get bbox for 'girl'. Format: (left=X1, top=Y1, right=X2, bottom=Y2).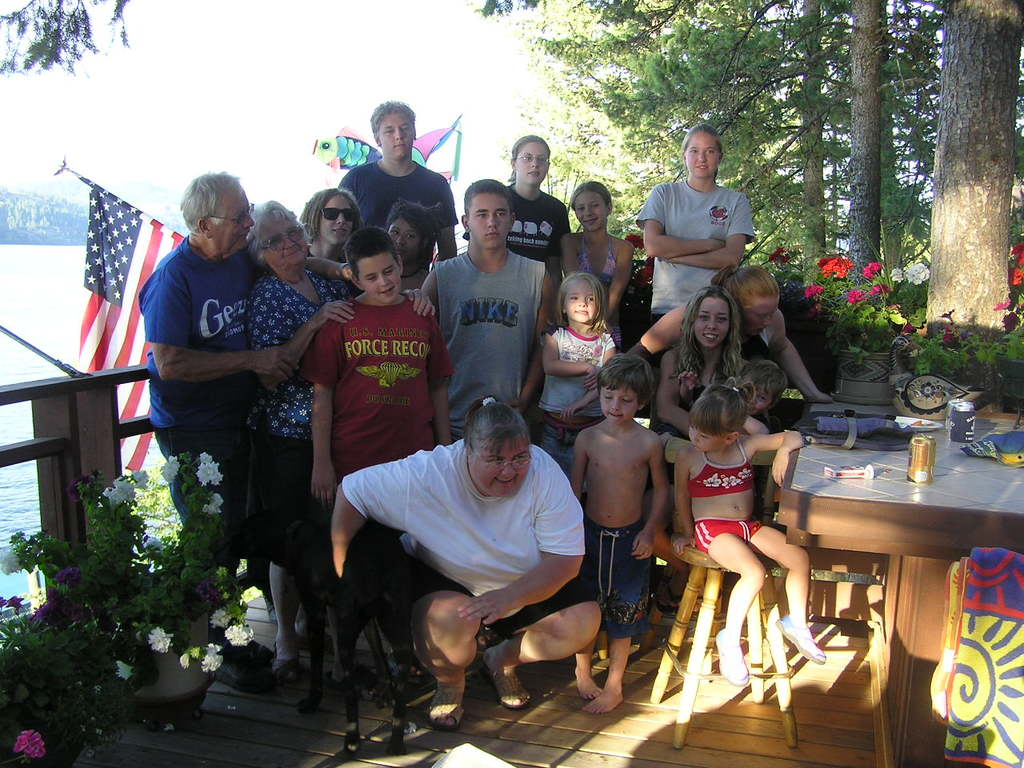
(left=387, top=202, right=446, bottom=293).
